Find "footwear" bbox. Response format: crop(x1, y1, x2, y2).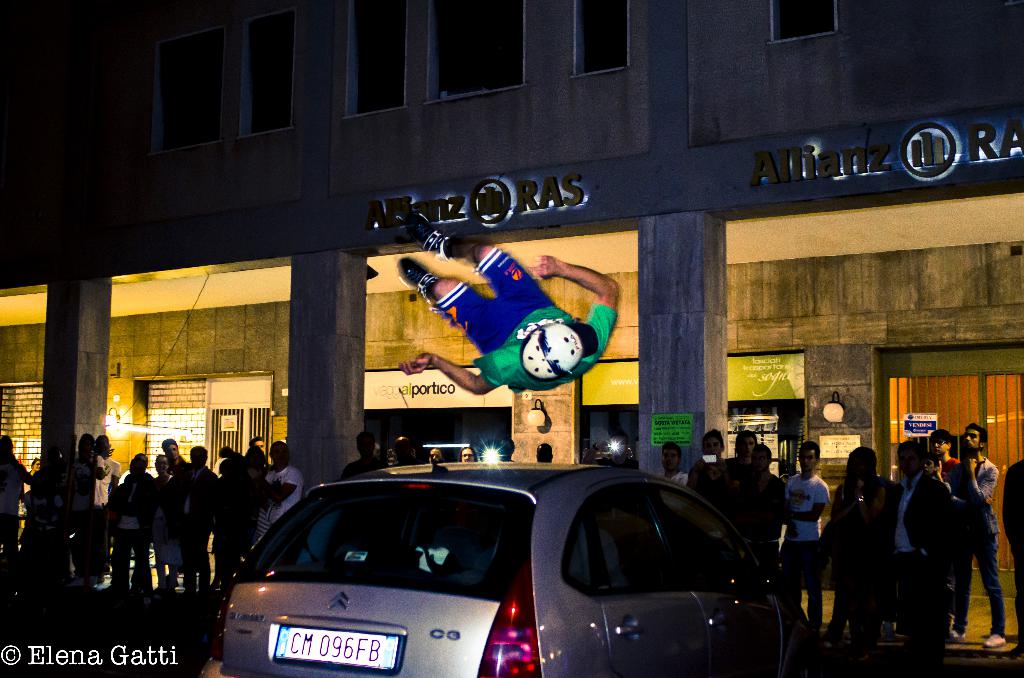
crop(404, 209, 446, 252).
